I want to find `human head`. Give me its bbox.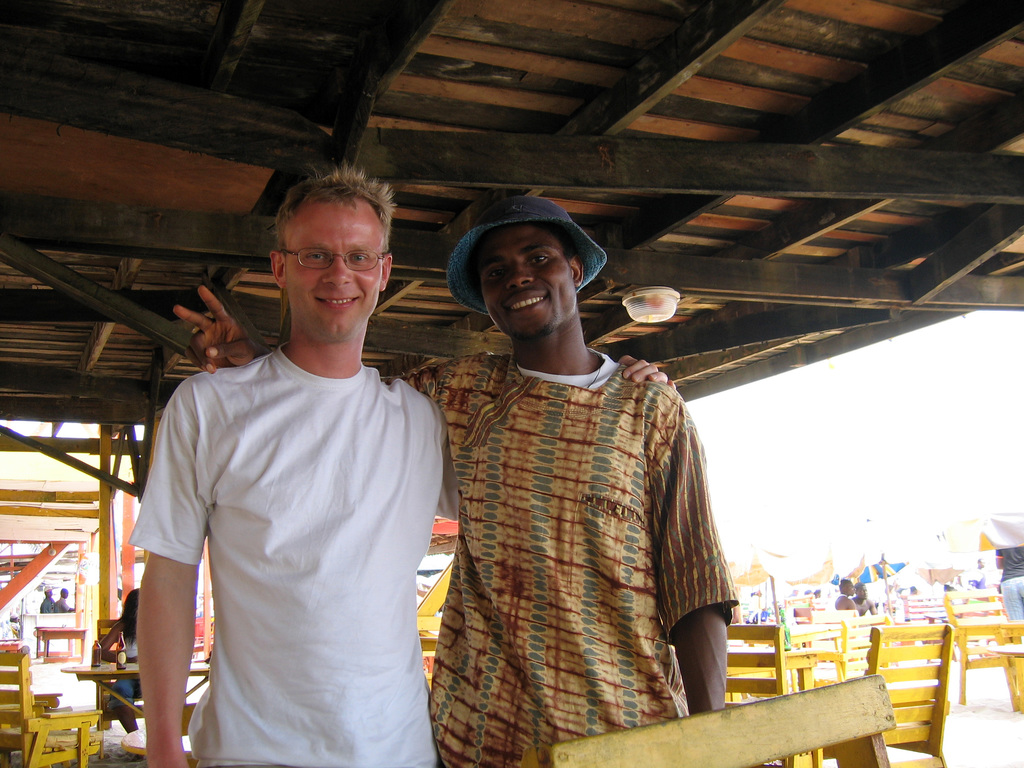
<bbox>58, 590, 70, 598</bbox>.
